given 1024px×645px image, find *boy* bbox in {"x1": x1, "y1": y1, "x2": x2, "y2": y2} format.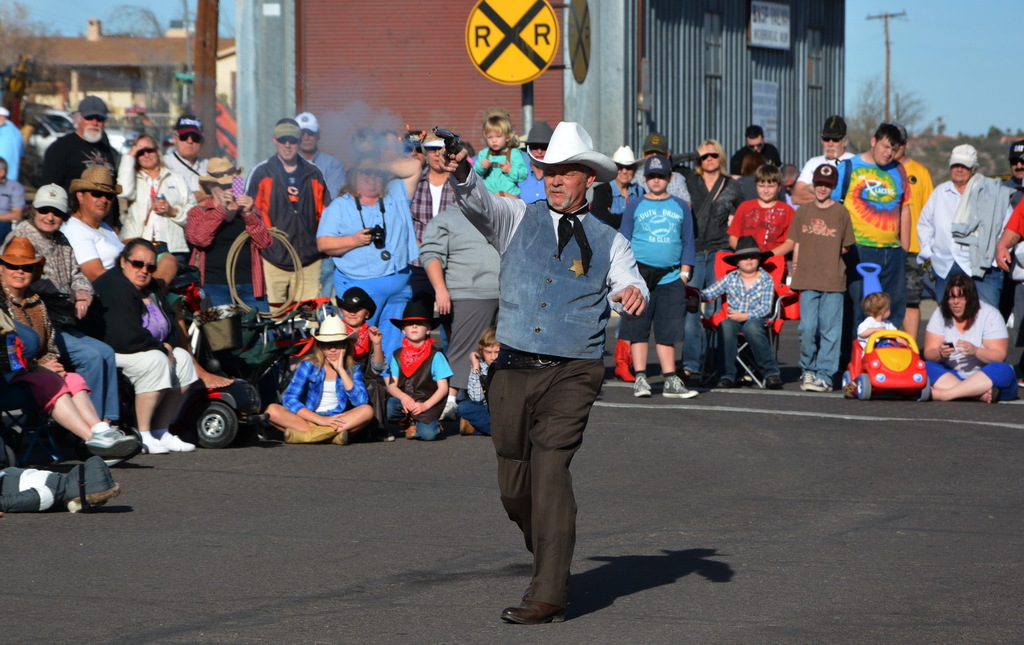
{"x1": 728, "y1": 164, "x2": 795, "y2": 252}.
